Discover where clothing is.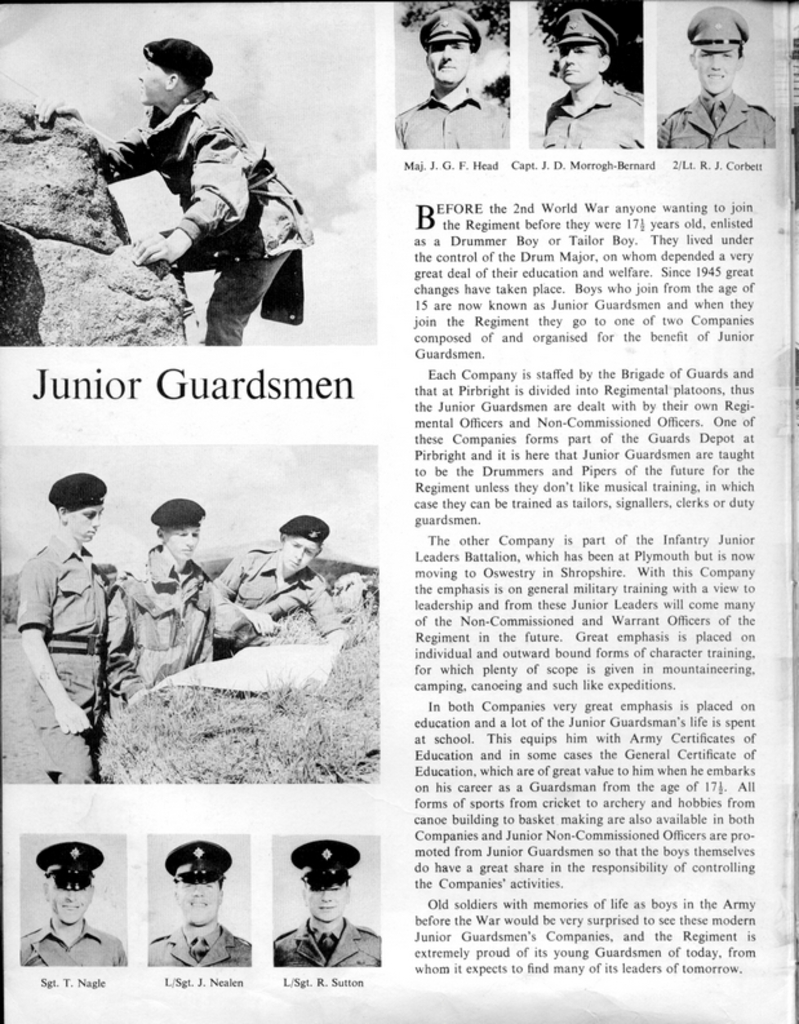
Discovered at region(543, 84, 647, 151).
